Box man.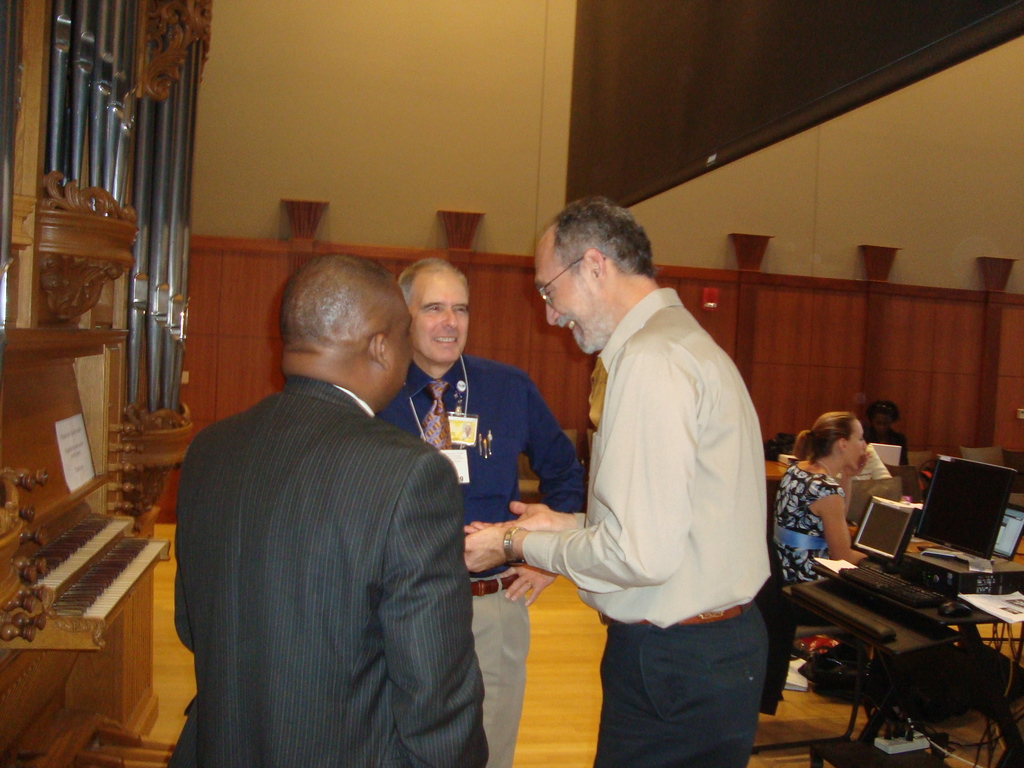
bbox=[166, 248, 486, 767].
